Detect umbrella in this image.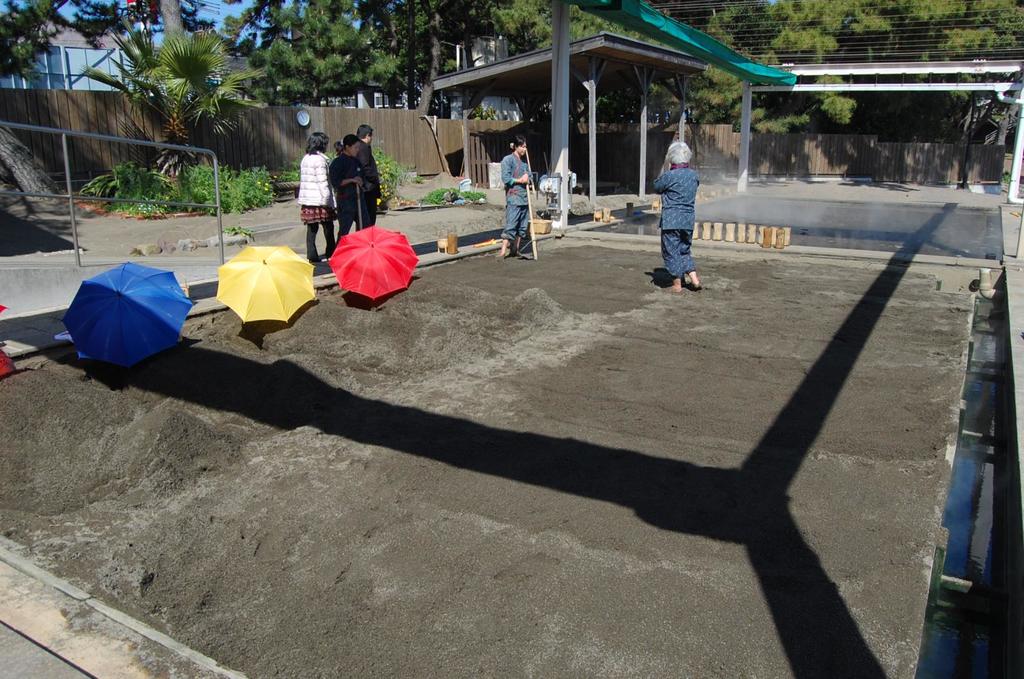
Detection: 321:224:419:301.
